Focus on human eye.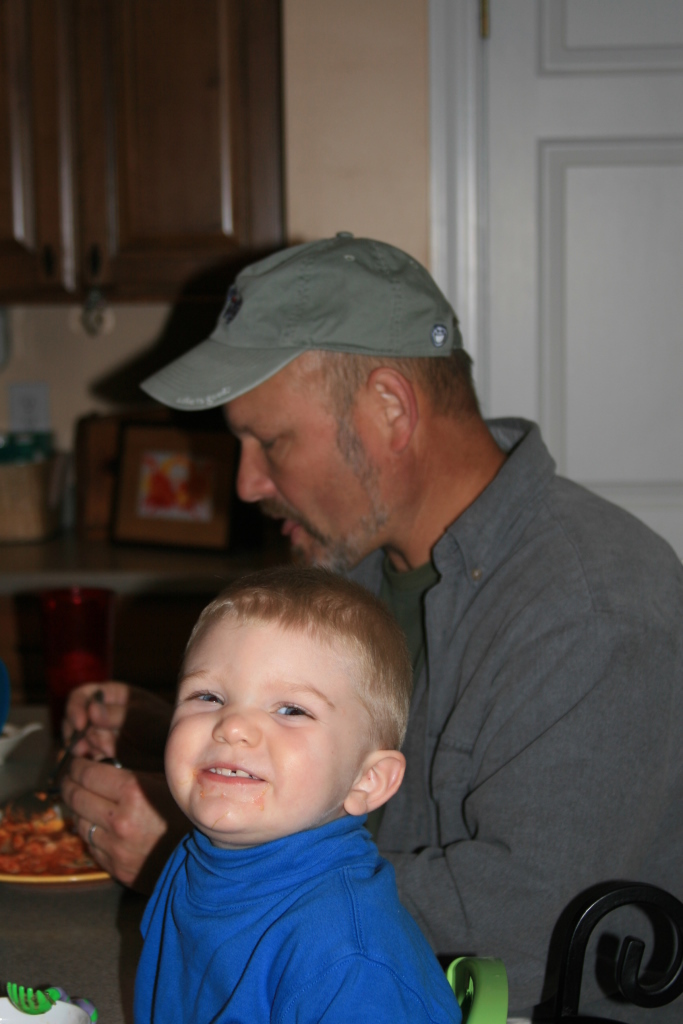
Focused at rect(257, 436, 280, 459).
